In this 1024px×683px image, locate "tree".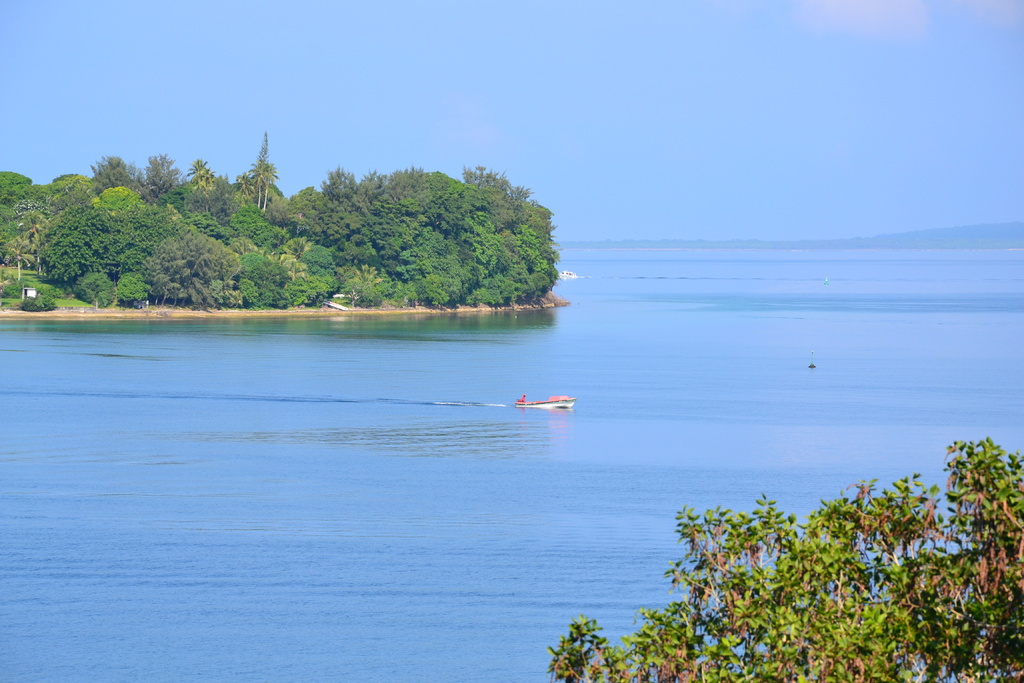
Bounding box: <box>180,209,217,244</box>.
